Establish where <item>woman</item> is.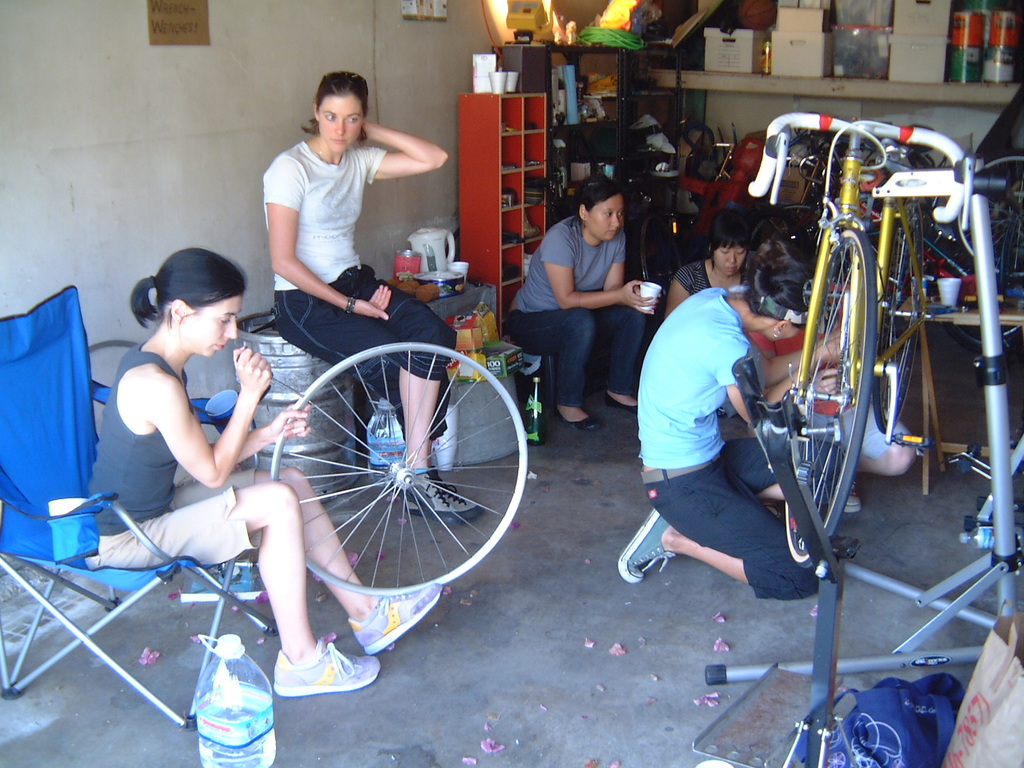
Established at (x1=506, y1=172, x2=638, y2=433).
